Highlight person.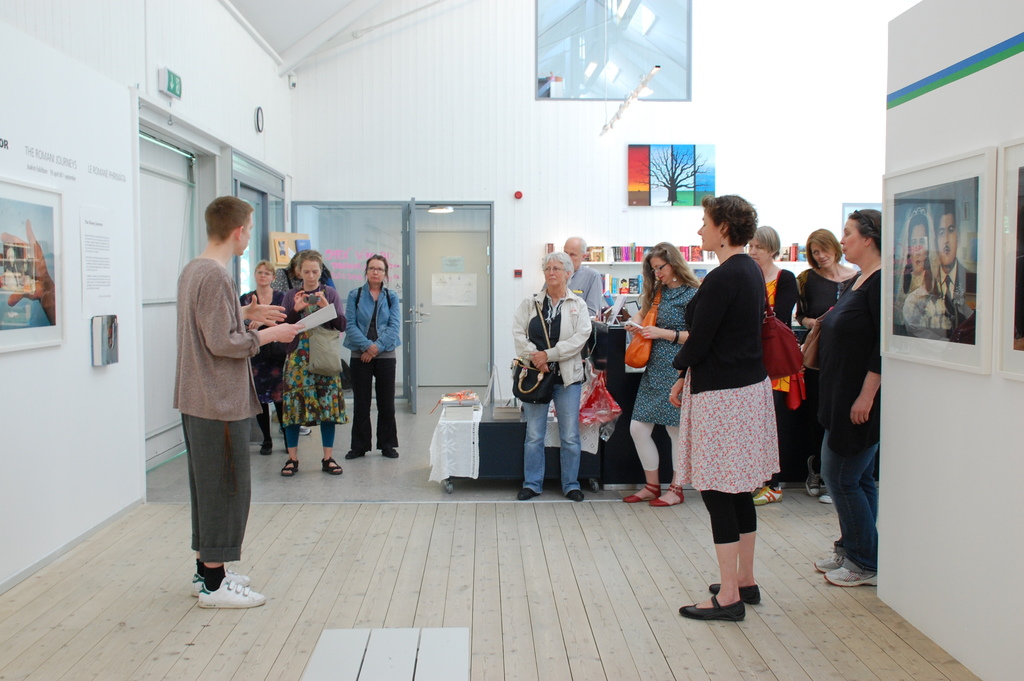
Highlighted region: bbox=[342, 256, 403, 457].
